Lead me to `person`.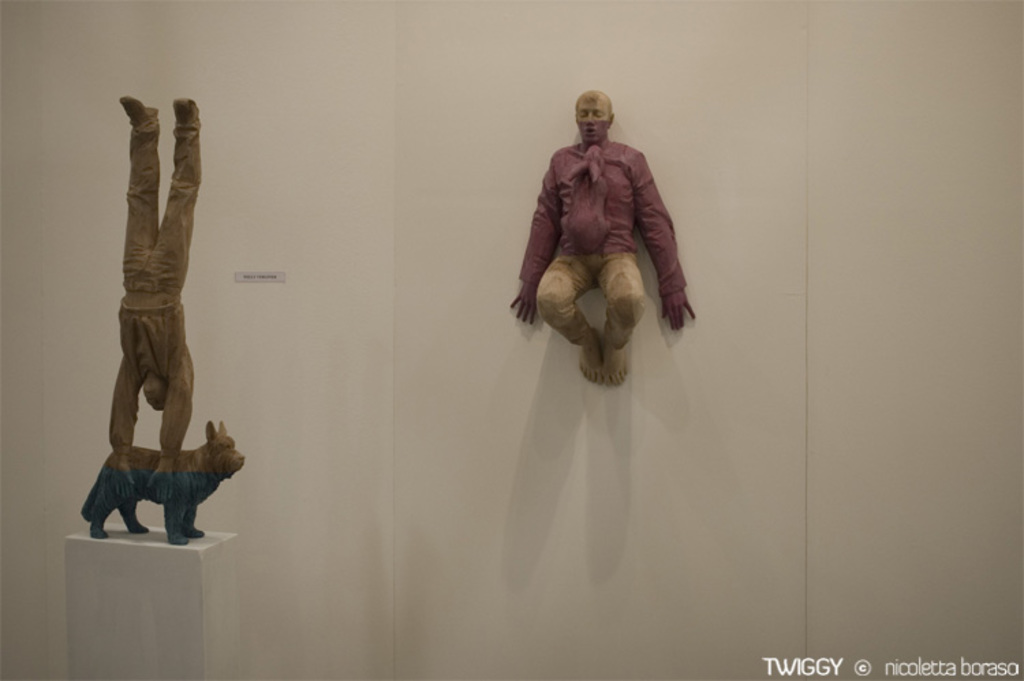
Lead to locate(512, 82, 692, 412).
